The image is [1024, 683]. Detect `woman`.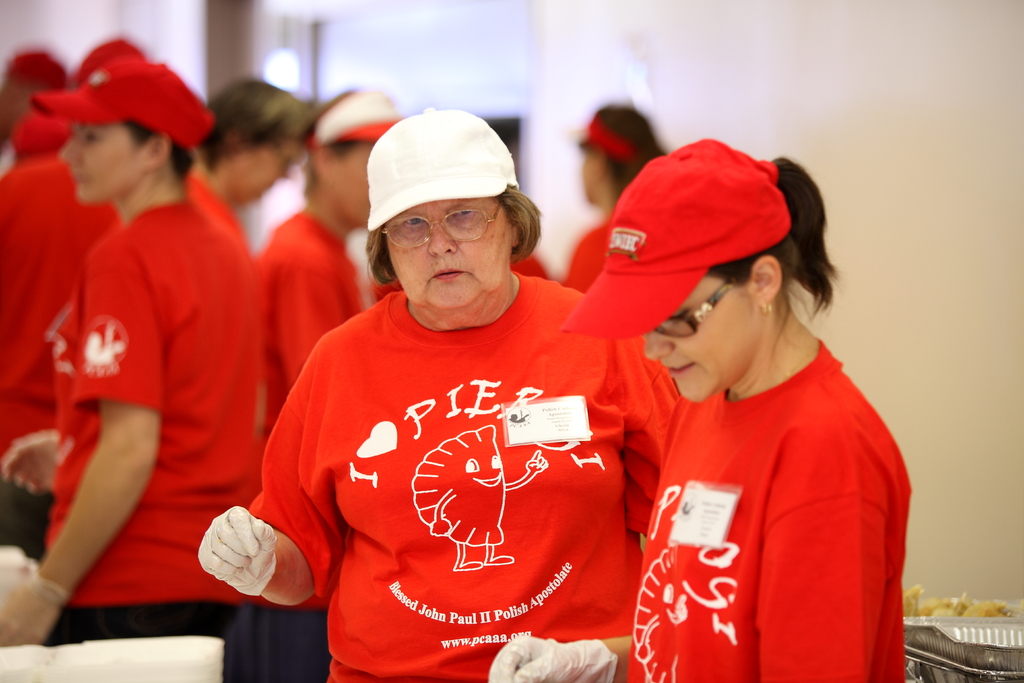
Detection: region(0, 62, 260, 643).
